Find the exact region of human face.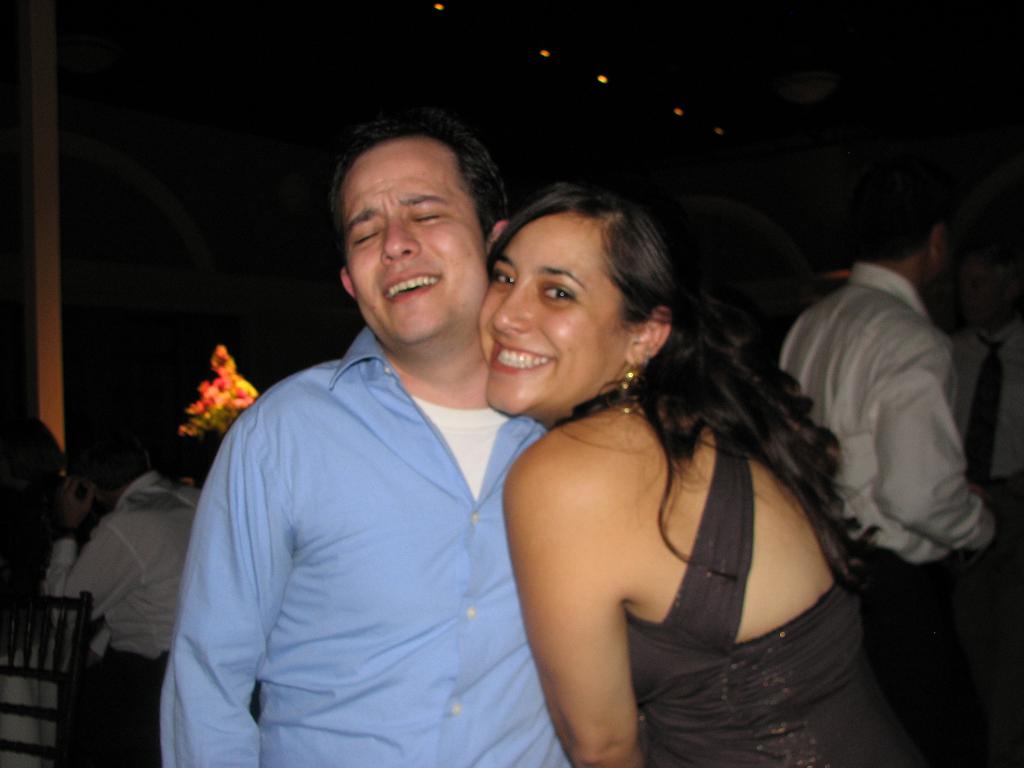
Exact region: (left=490, top=205, right=623, bottom=421).
